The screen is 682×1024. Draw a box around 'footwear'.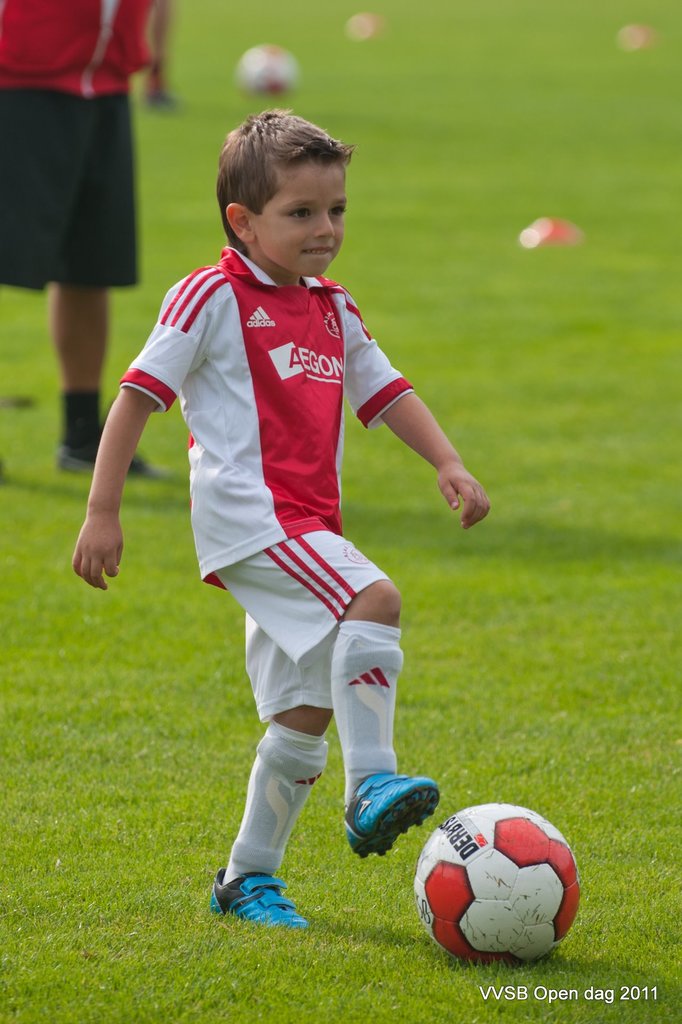
BBox(352, 780, 439, 864).
